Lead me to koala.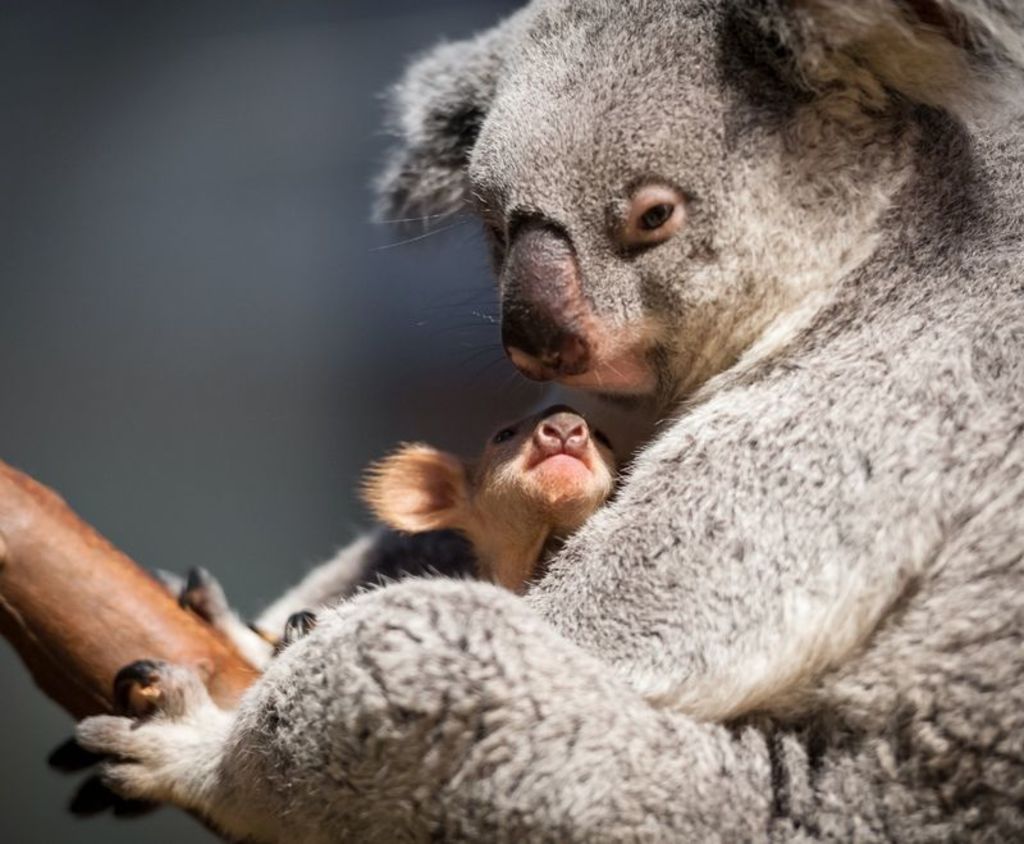
Lead to (44, 0, 1023, 843).
